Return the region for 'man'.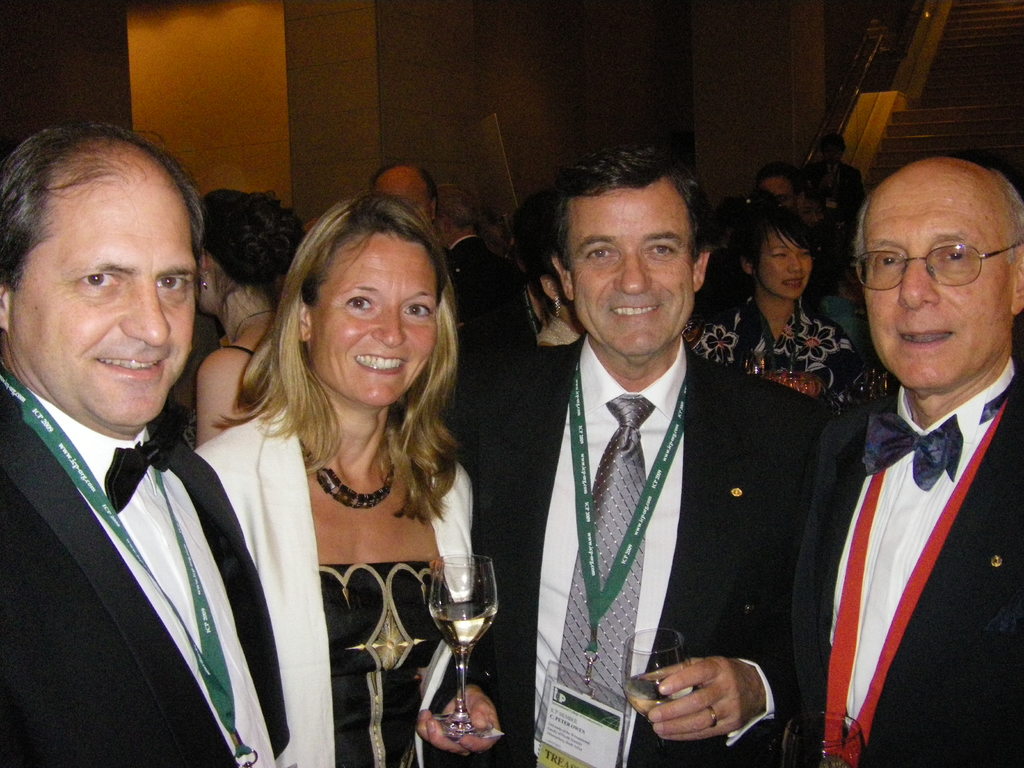
<region>431, 186, 530, 386</region>.
